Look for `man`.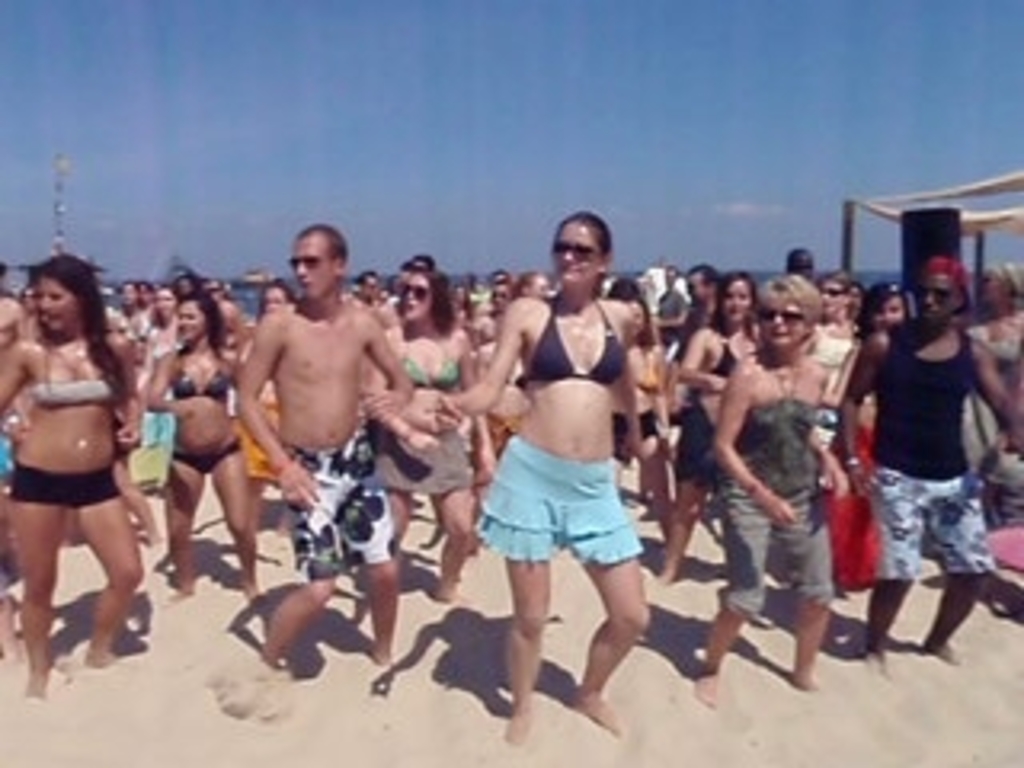
Found: (left=832, top=256, right=1021, bottom=682).
